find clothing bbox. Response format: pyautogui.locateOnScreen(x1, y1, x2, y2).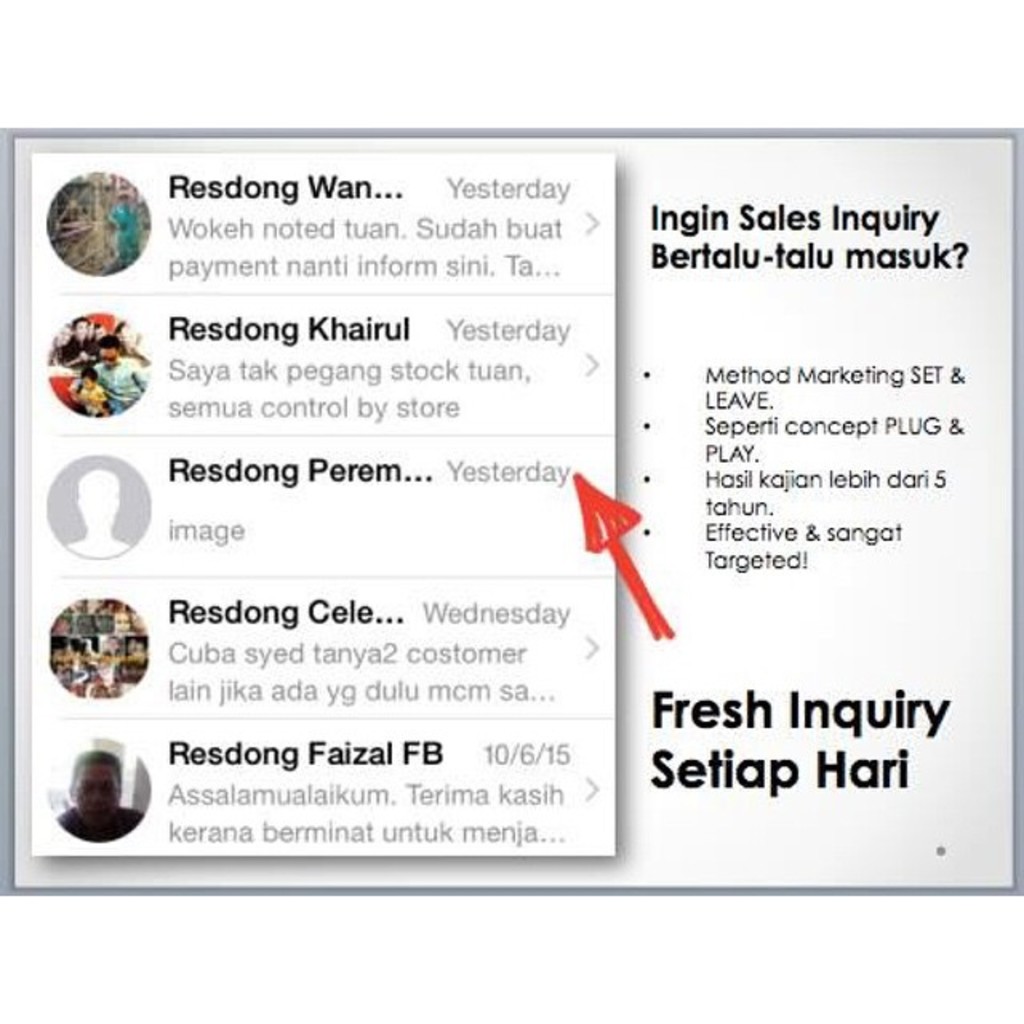
pyautogui.locateOnScreen(58, 802, 144, 843).
